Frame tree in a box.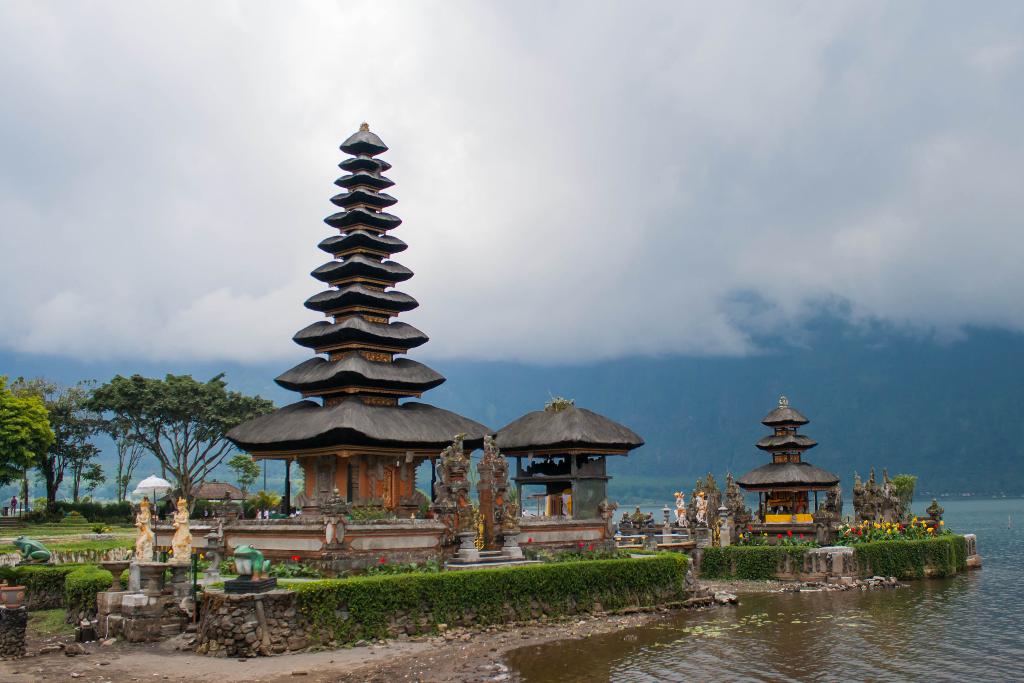
detection(109, 411, 150, 520).
